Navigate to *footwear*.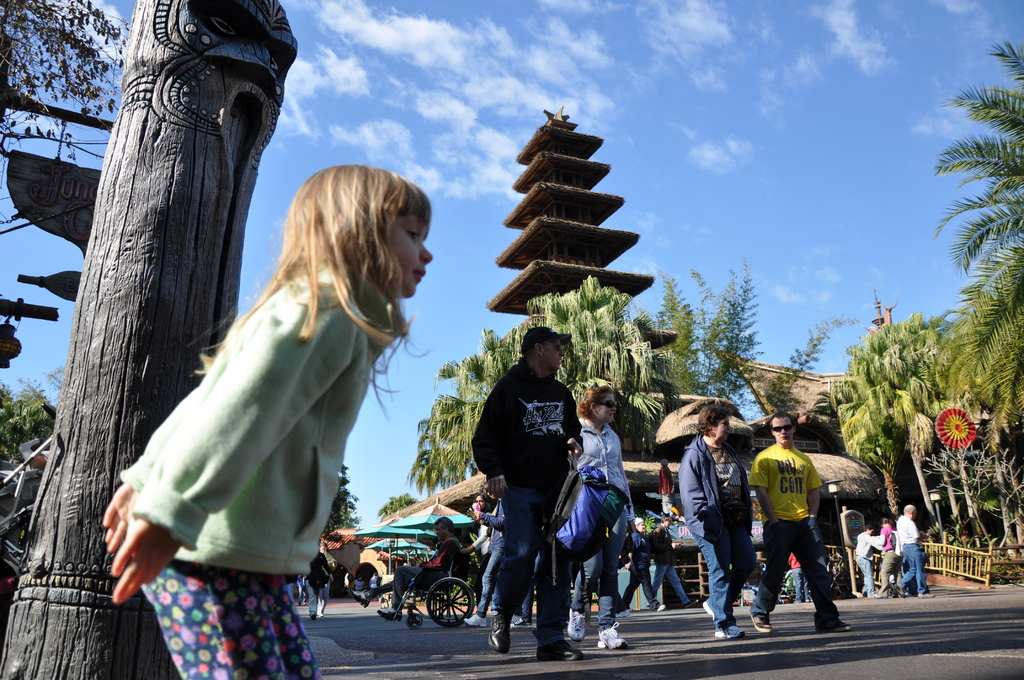
Navigation target: bbox=(568, 608, 586, 642).
